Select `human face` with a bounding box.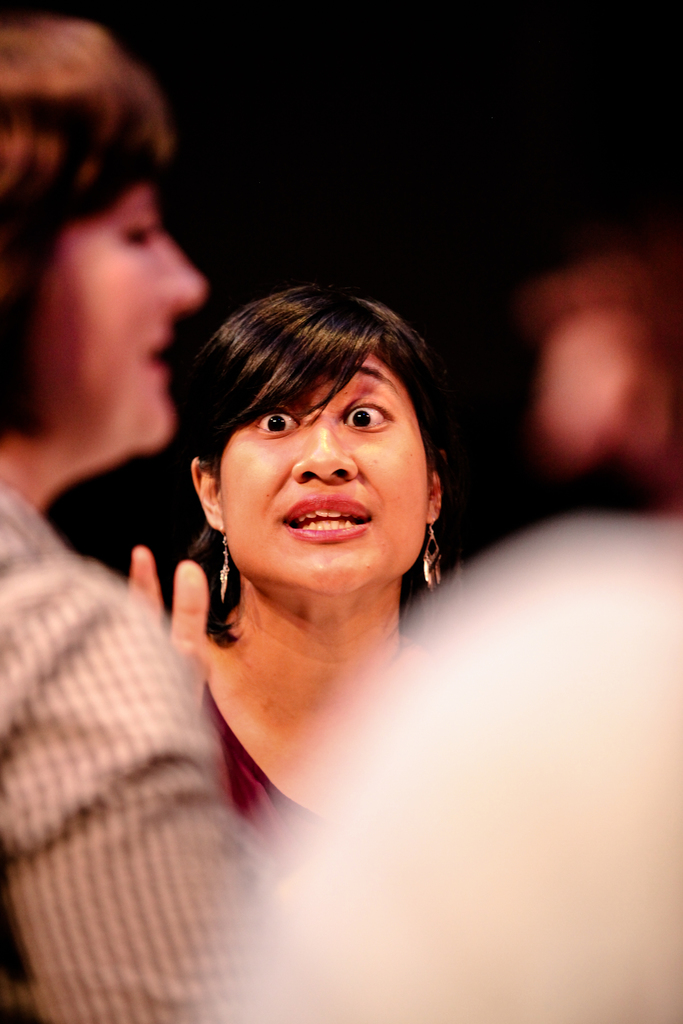
bbox(220, 355, 435, 591).
